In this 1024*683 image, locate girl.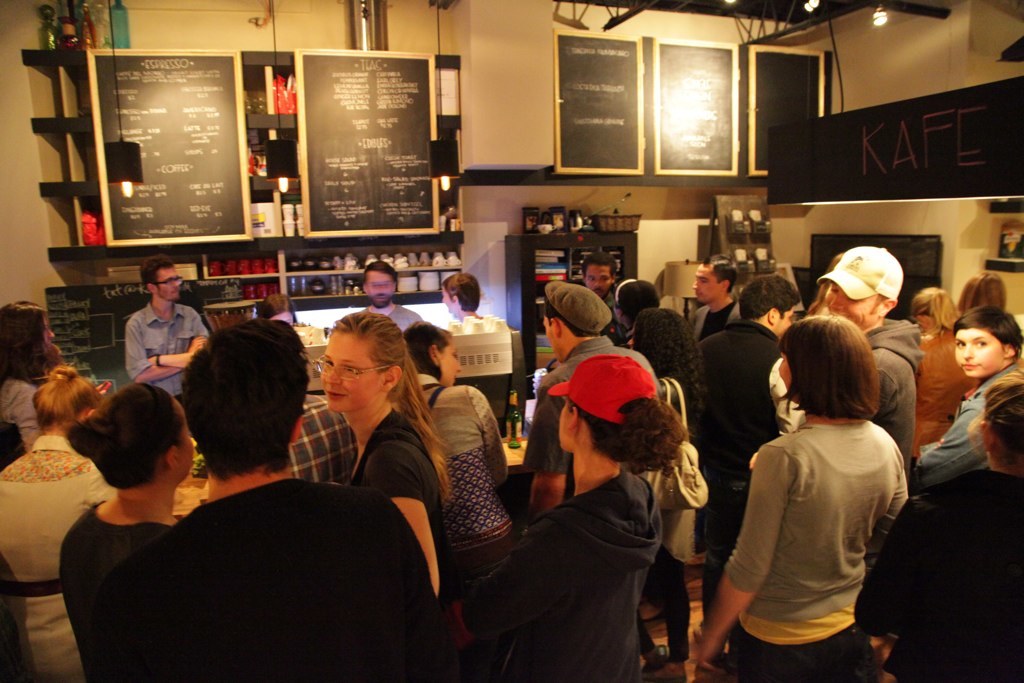
Bounding box: pyautogui.locateOnScreen(398, 319, 520, 572).
